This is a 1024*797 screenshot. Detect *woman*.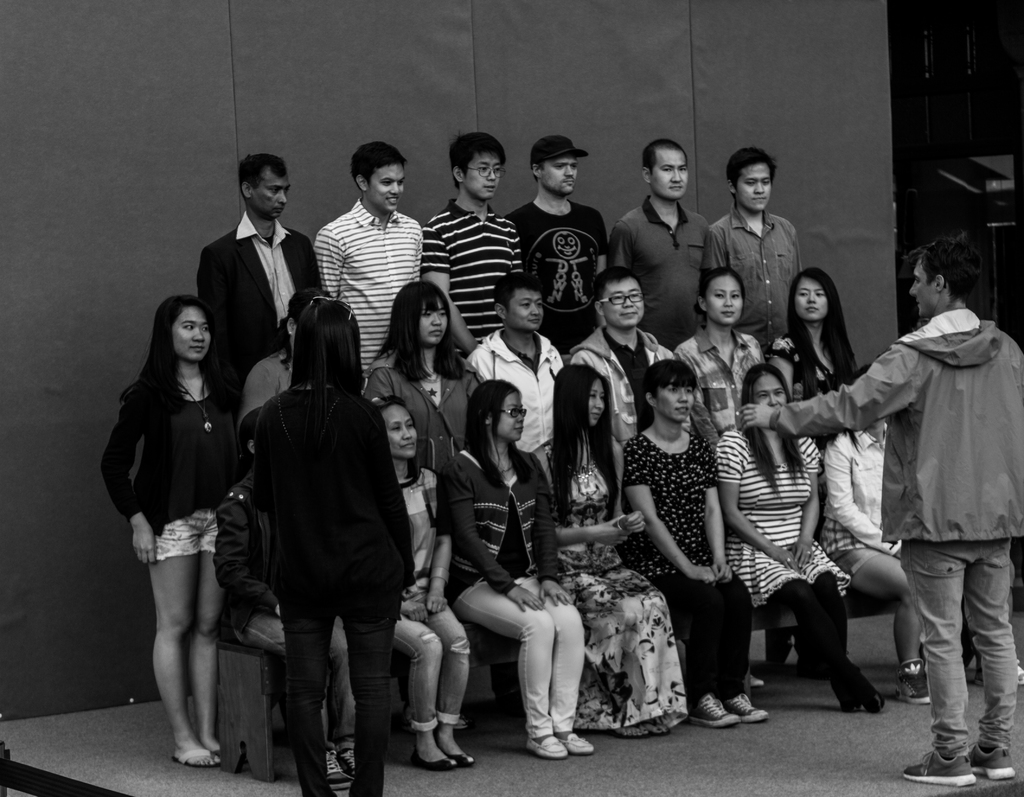
<region>821, 365, 1023, 702</region>.
